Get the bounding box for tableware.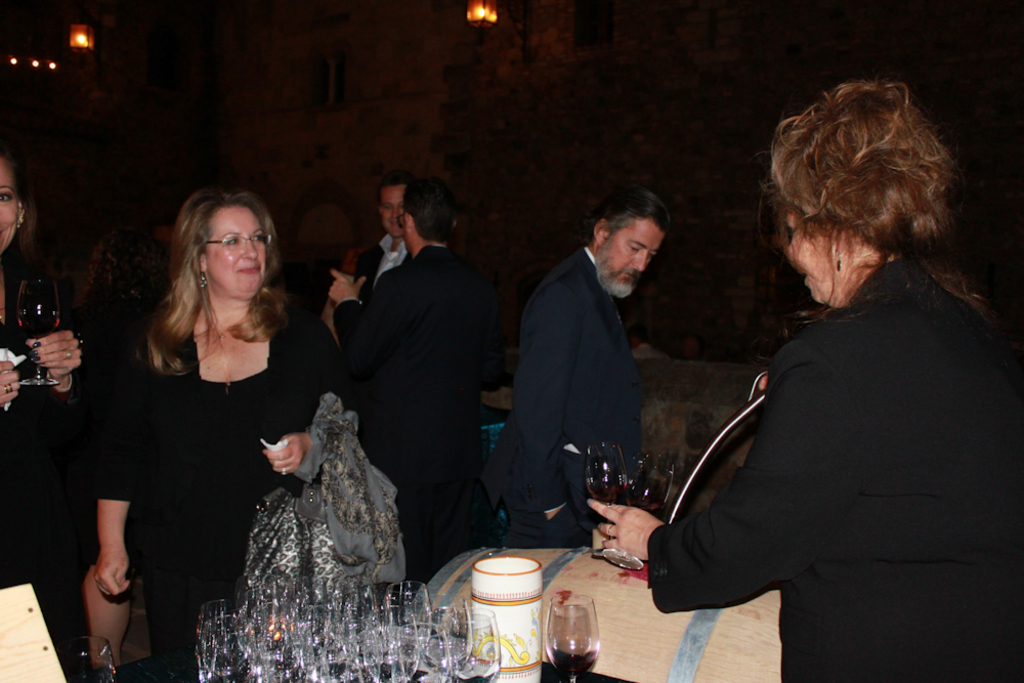
l=599, t=449, r=674, b=572.
